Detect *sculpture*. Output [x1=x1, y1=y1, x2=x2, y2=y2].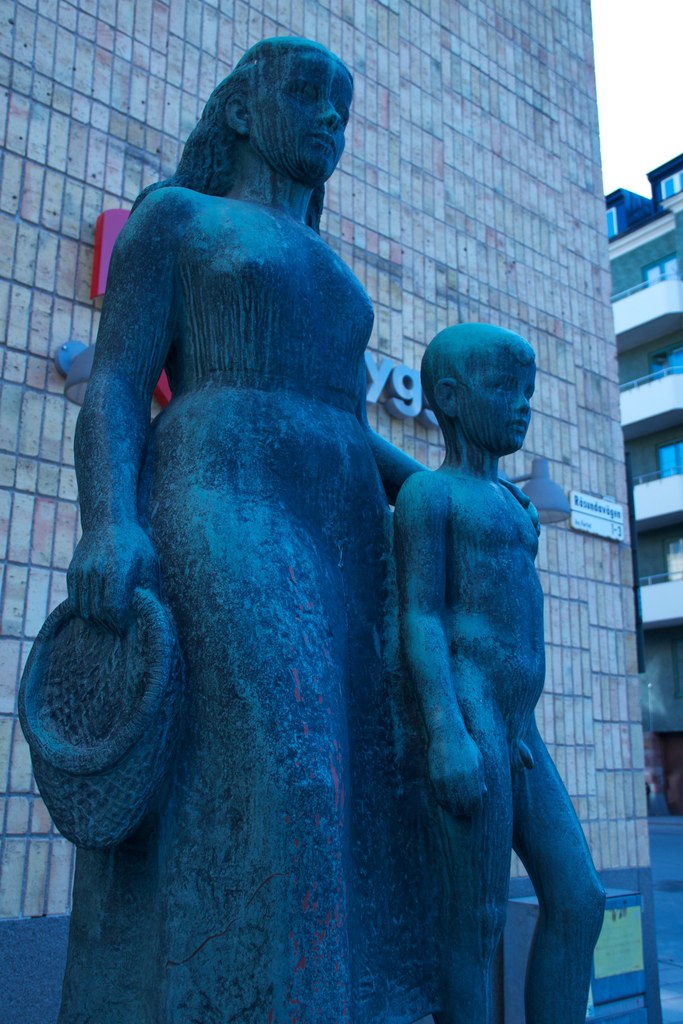
[x1=10, y1=30, x2=451, y2=1023].
